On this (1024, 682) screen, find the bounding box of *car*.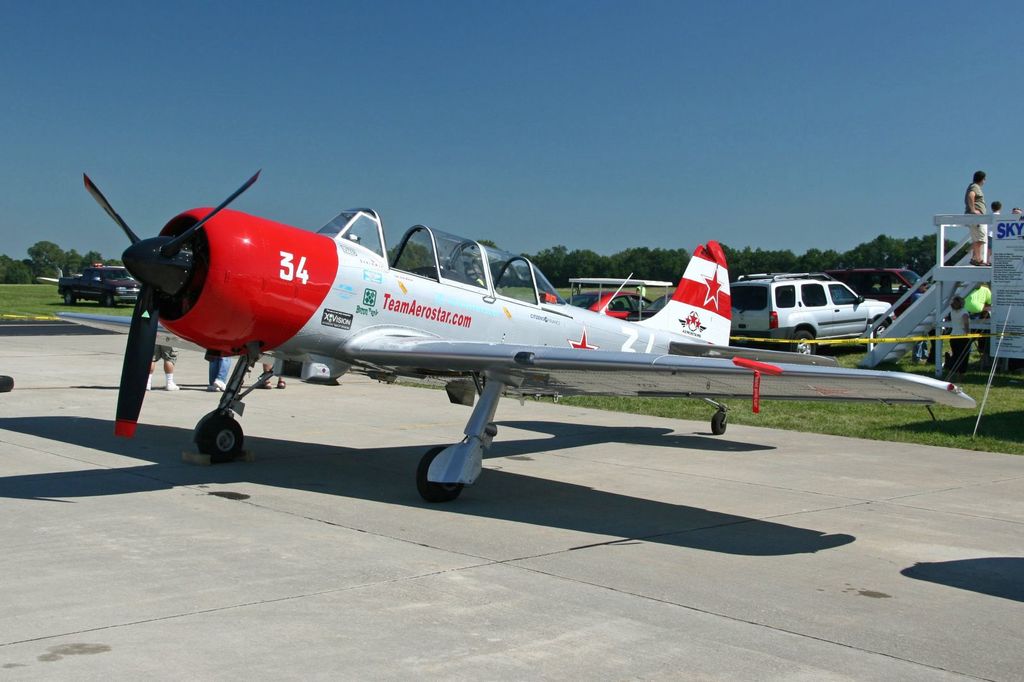
Bounding box: 627, 293, 675, 322.
